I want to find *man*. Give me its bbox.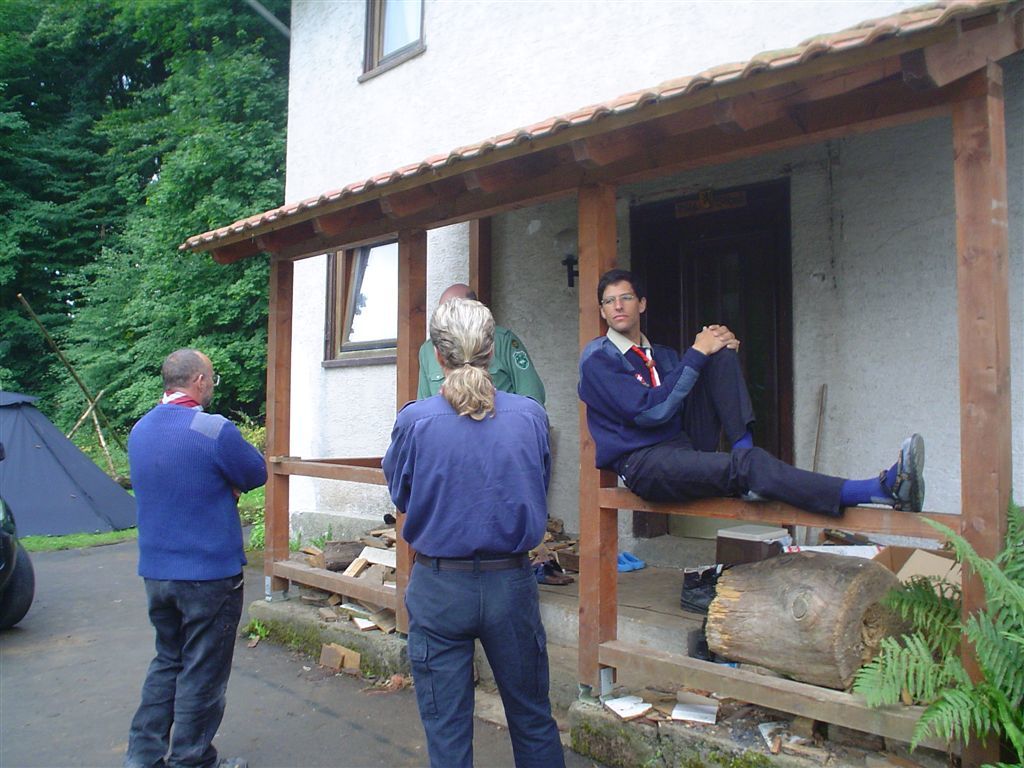
579,265,929,521.
